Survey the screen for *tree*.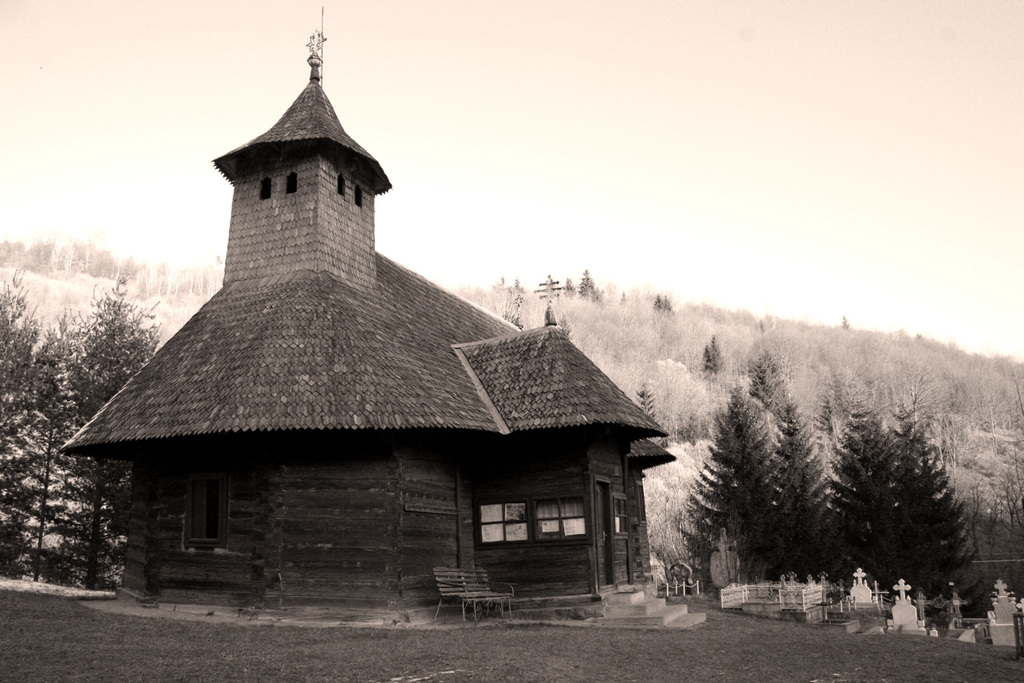
Survey found: {"left": 498, "top": 301, "right": 530, "bottom": 331}.
